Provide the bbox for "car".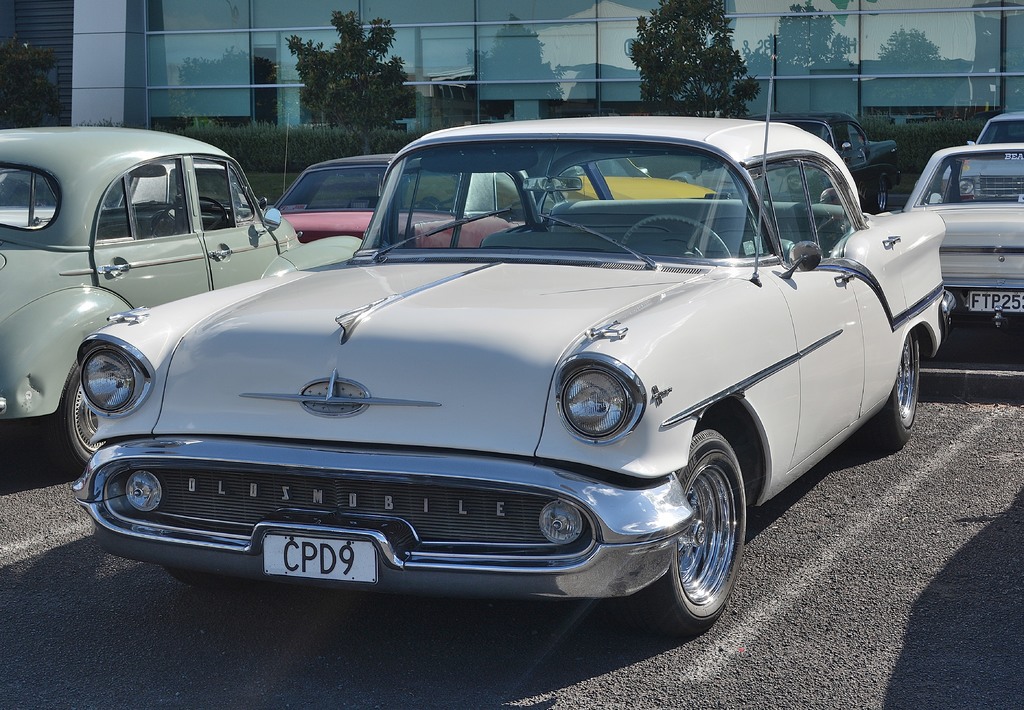
crop(45, 121, 916, 631).
